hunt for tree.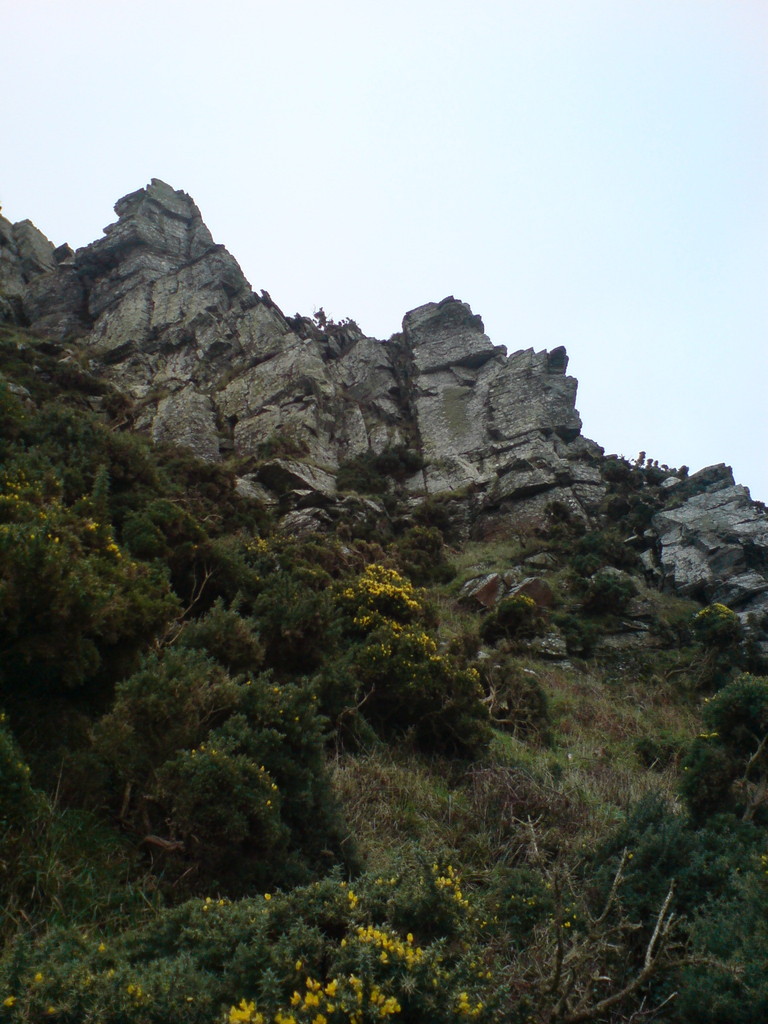
Hunted down at box=[0, 468, 179, 739].
